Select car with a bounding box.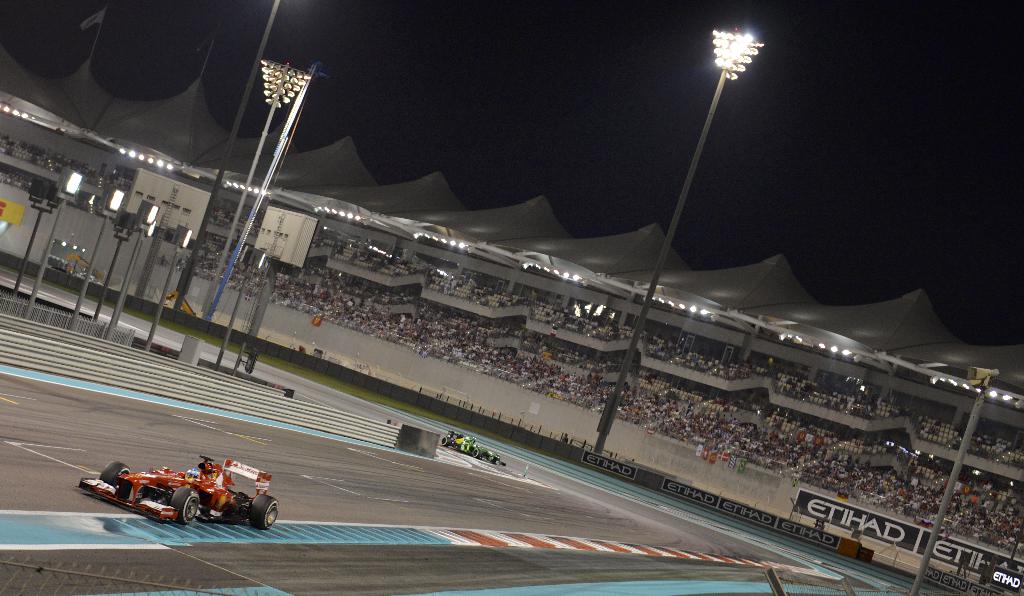
(left=447, top=430, right=505, bottom=461).
